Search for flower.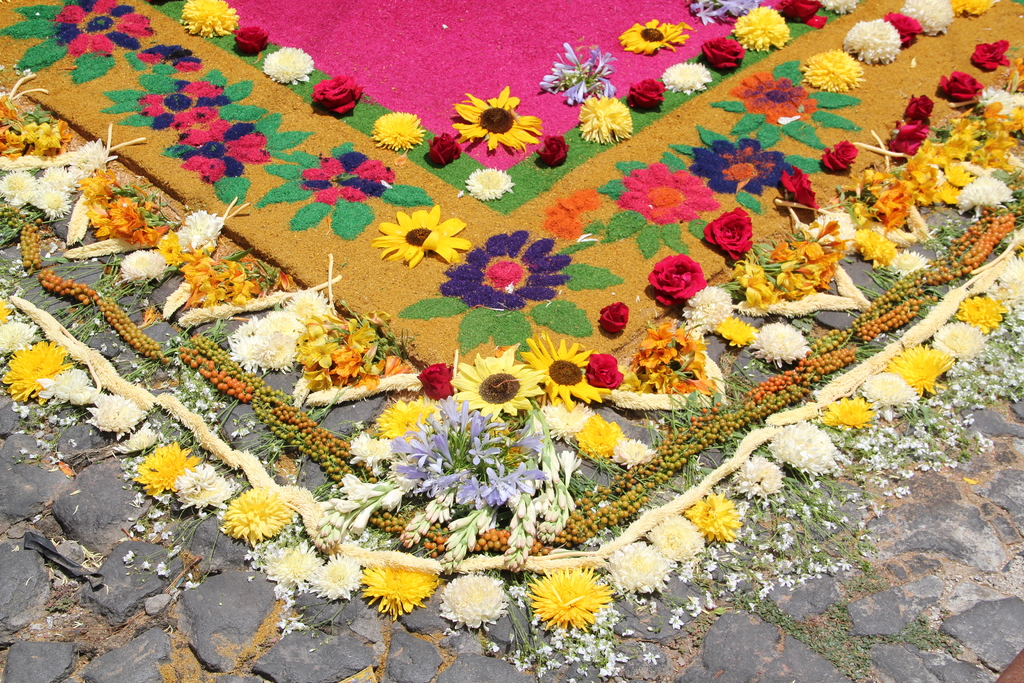
Found at BBox(648, 254, 702, 311).
